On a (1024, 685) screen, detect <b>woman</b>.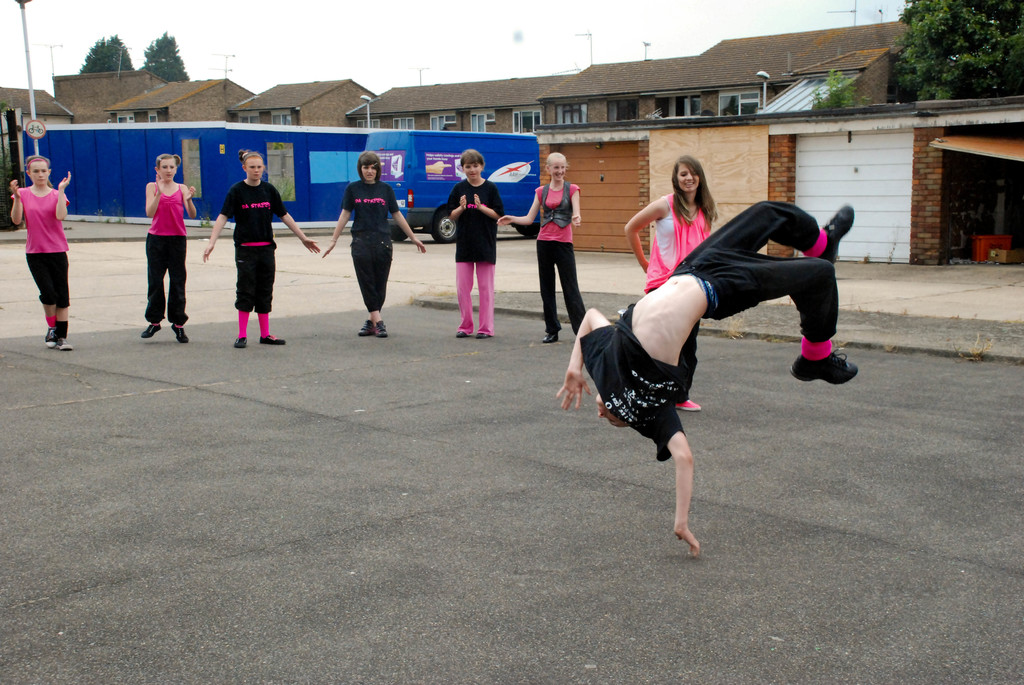
10,154,74,349.
